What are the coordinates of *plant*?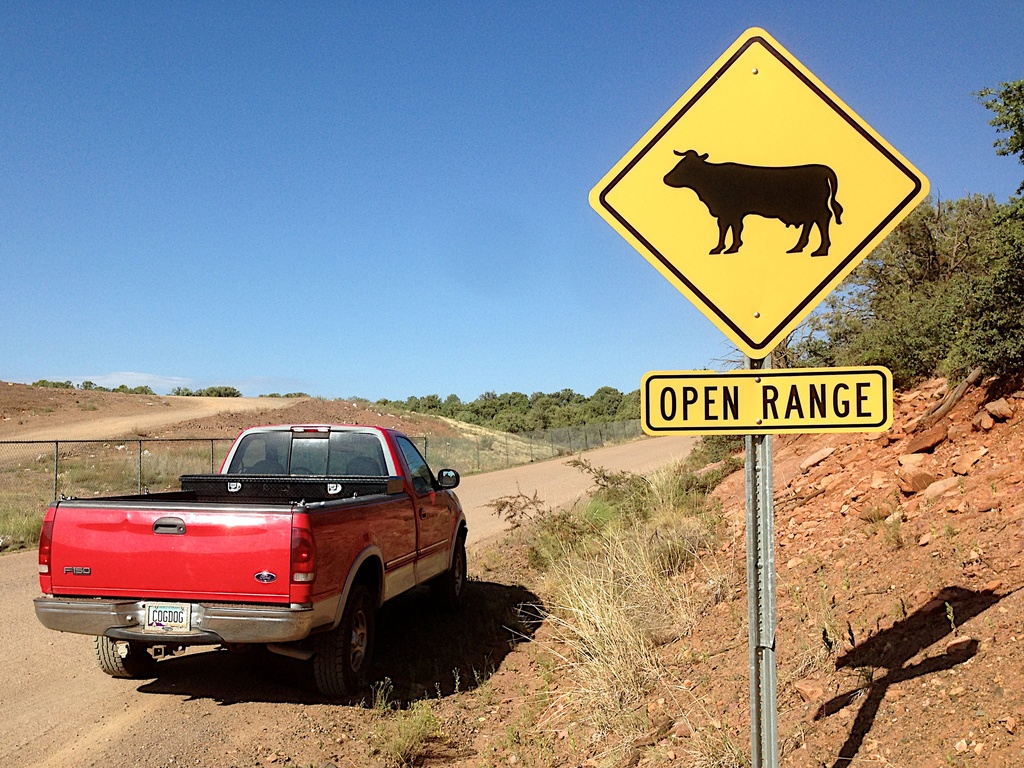
{"left": 624, "top": 457, "right": 737, "bottom": 575}.
